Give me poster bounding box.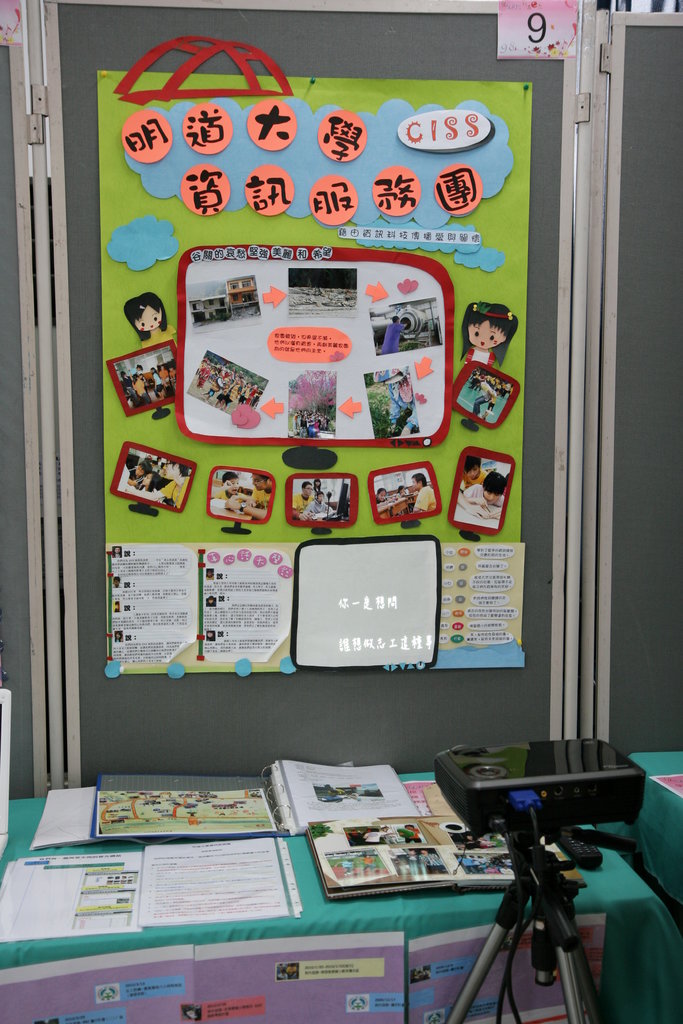
select_region(101, 36, 525, 671).
